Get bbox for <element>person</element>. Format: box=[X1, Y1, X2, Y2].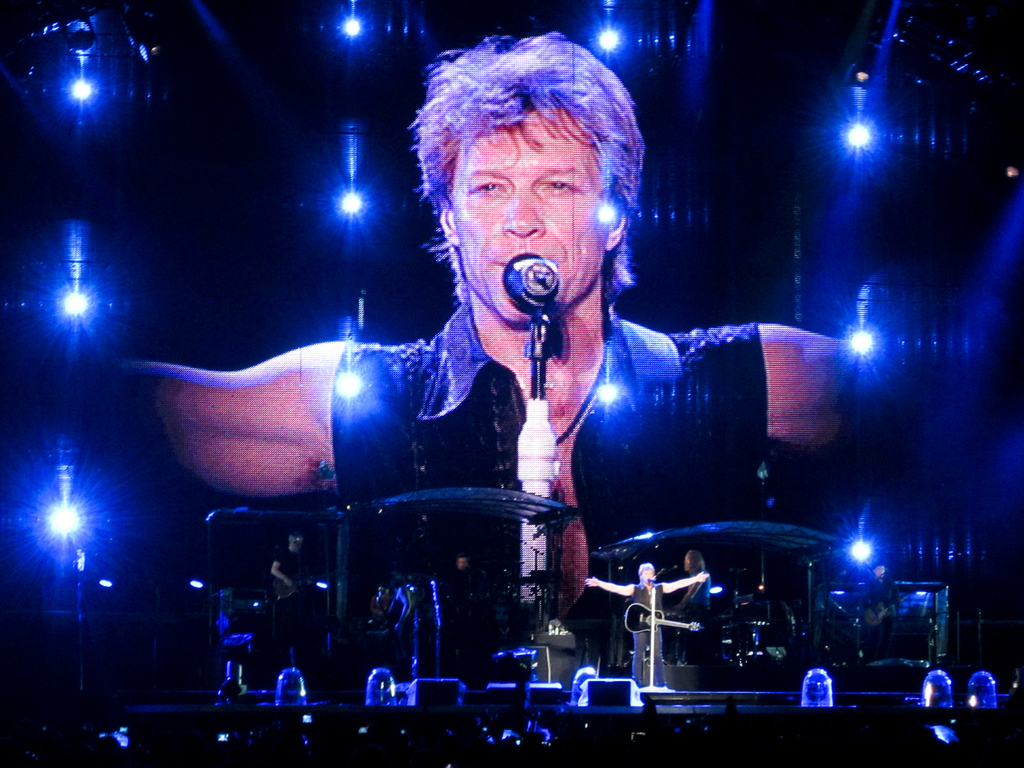
box=[269, 531, 307, 599].
